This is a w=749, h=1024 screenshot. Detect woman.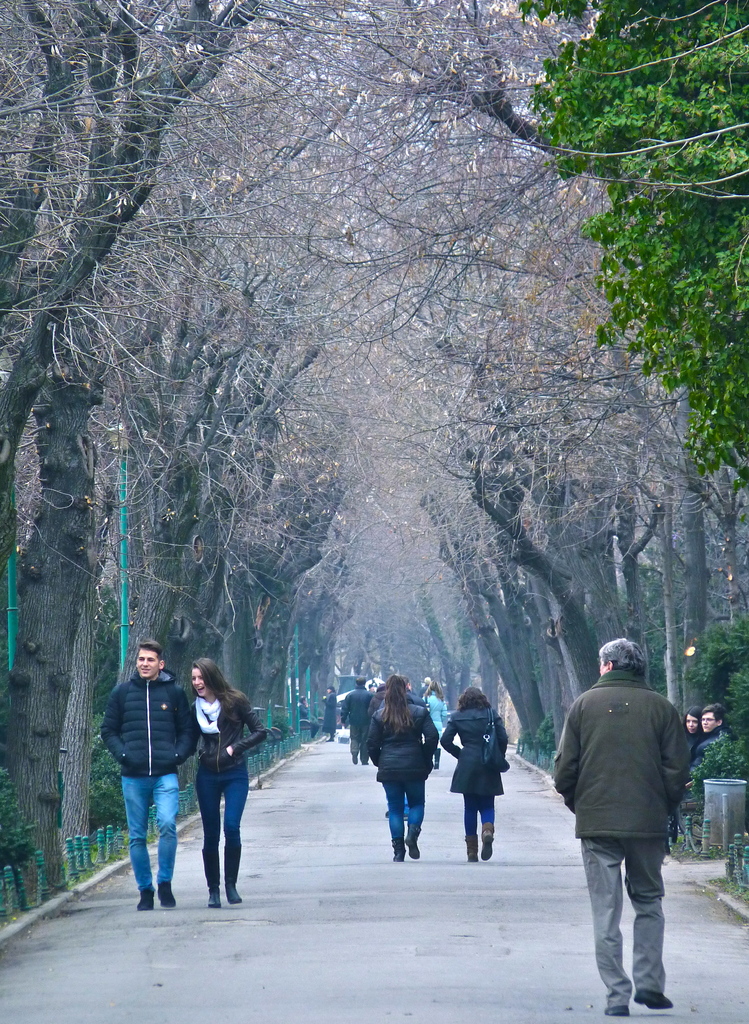
<box>365,672,440,864</box>.
